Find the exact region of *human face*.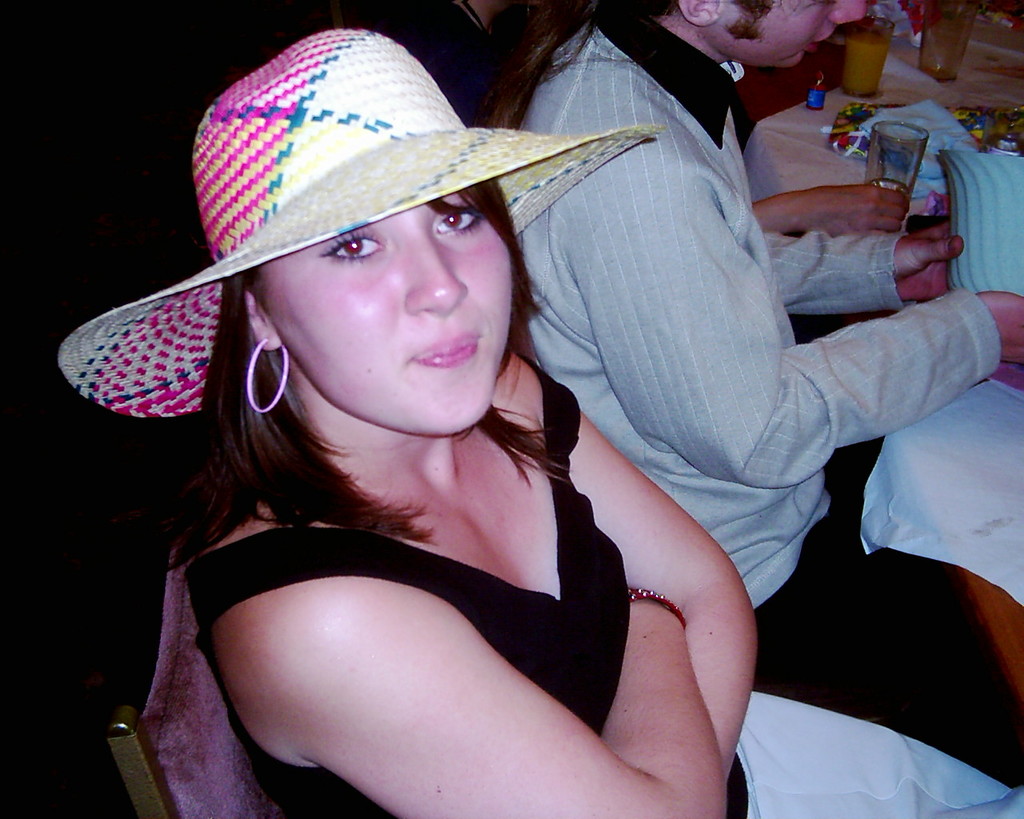
Exact region: left=730, top=1, right=873, bottom=66.
